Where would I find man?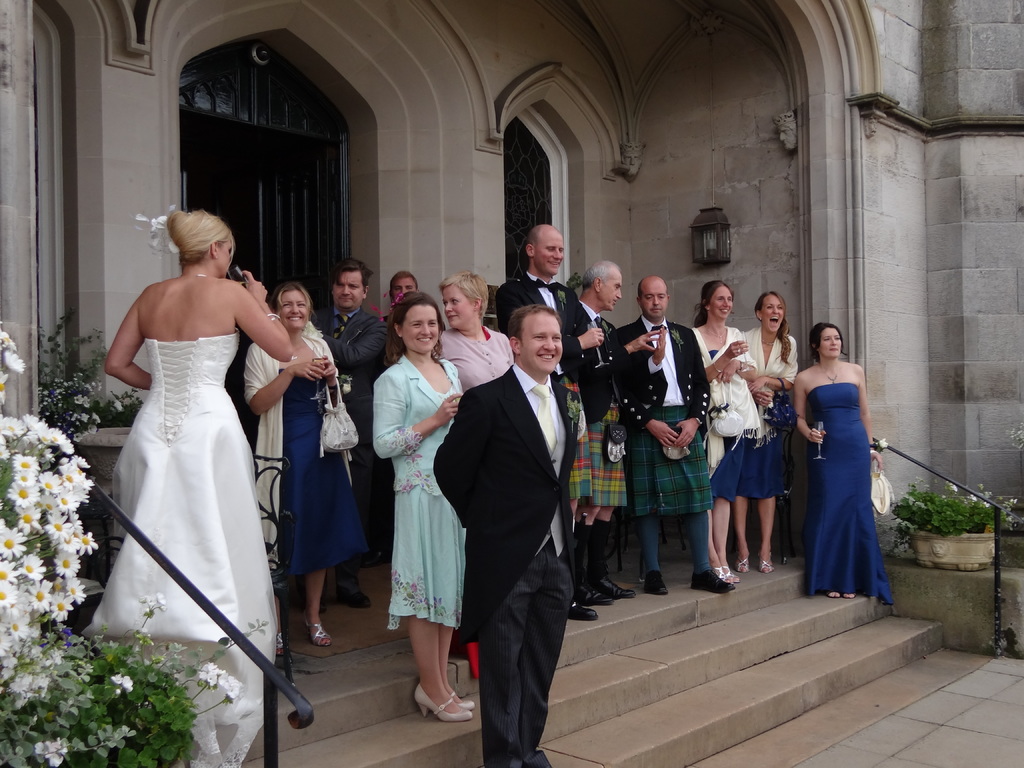
At <box>435,308,585,767</box>.
